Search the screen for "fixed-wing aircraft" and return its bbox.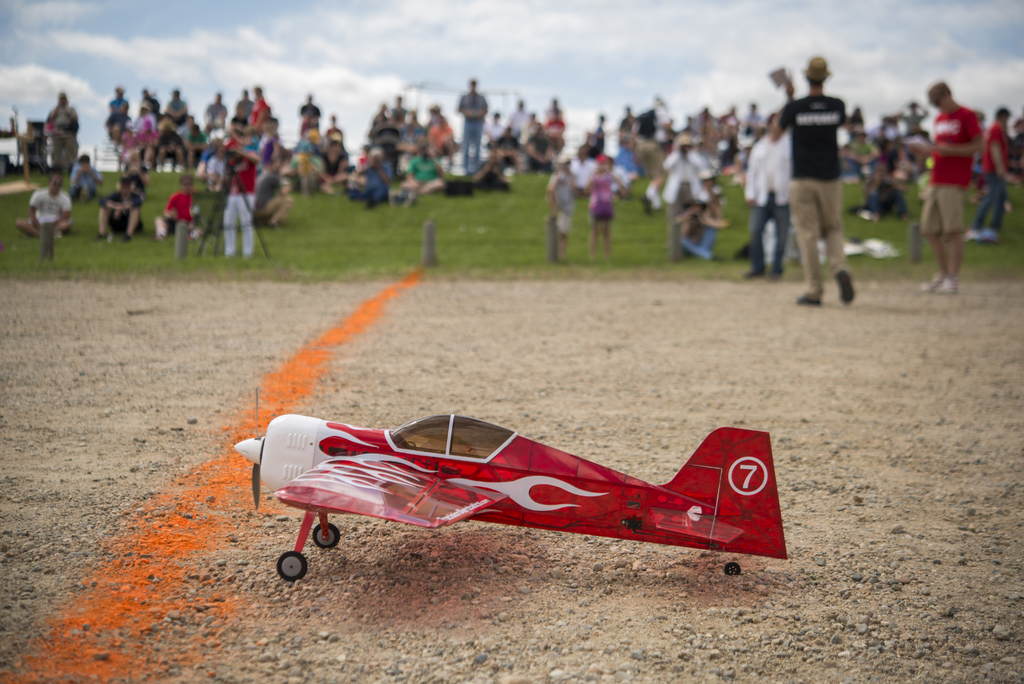
Found: Rect(230, 384, 791, 580).
